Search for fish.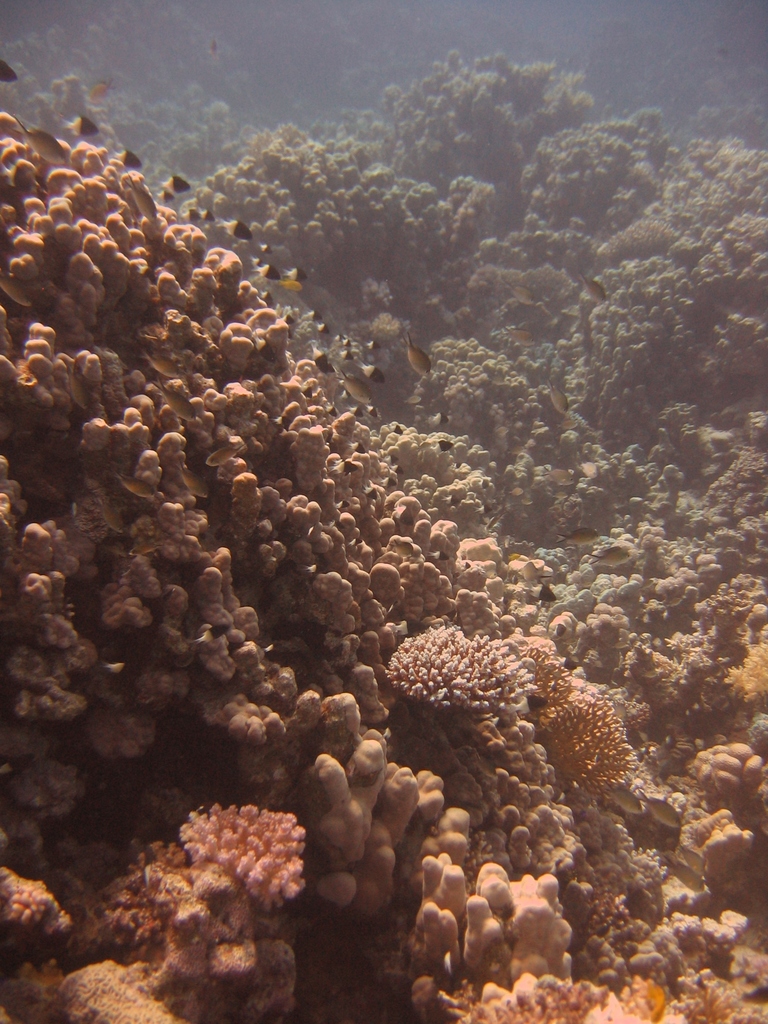
Found at box=[550, 622, 566, 636].
